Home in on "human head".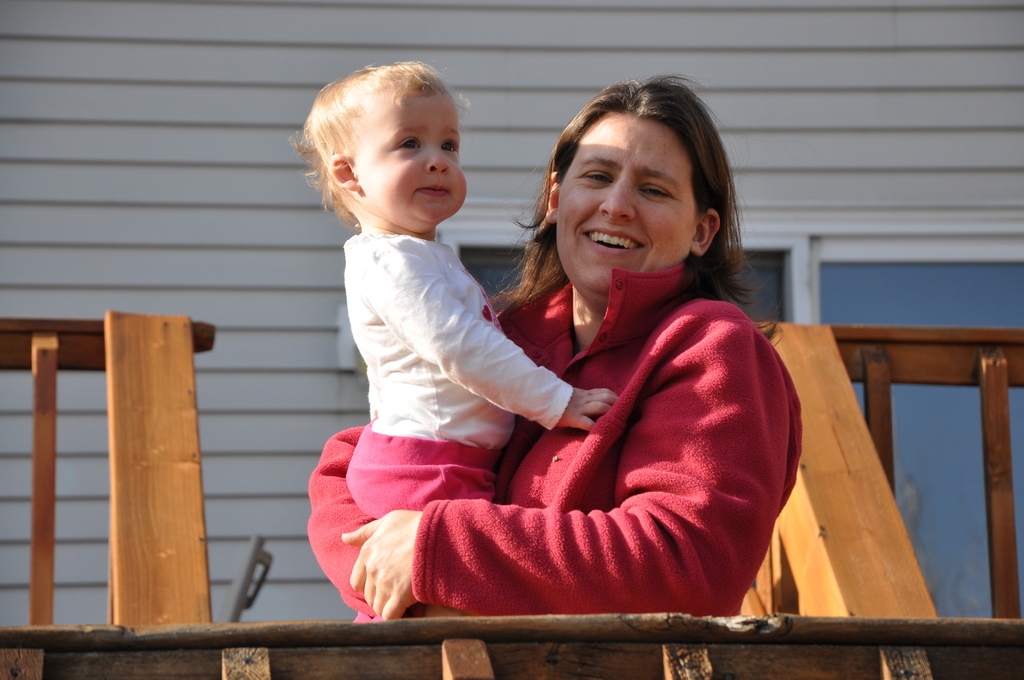
Homed in at bbox(301, 61, 471, 234).
